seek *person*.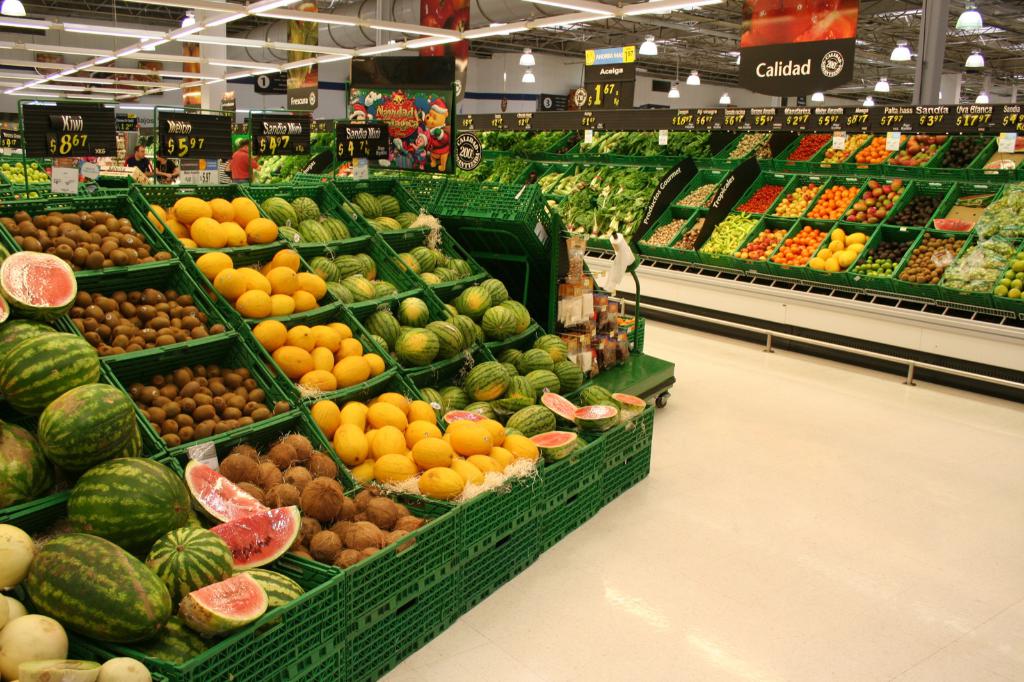
(left=416, top=96, right=452, bottom=169).
